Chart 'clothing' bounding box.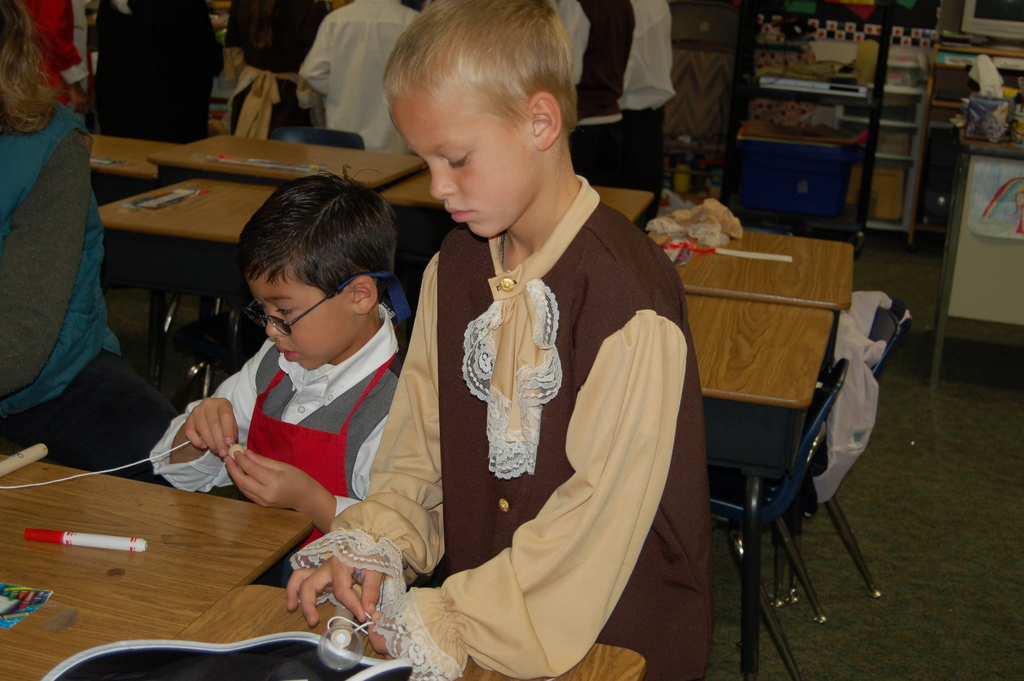
Charted: l=357, t=117, r=709, b=680.
